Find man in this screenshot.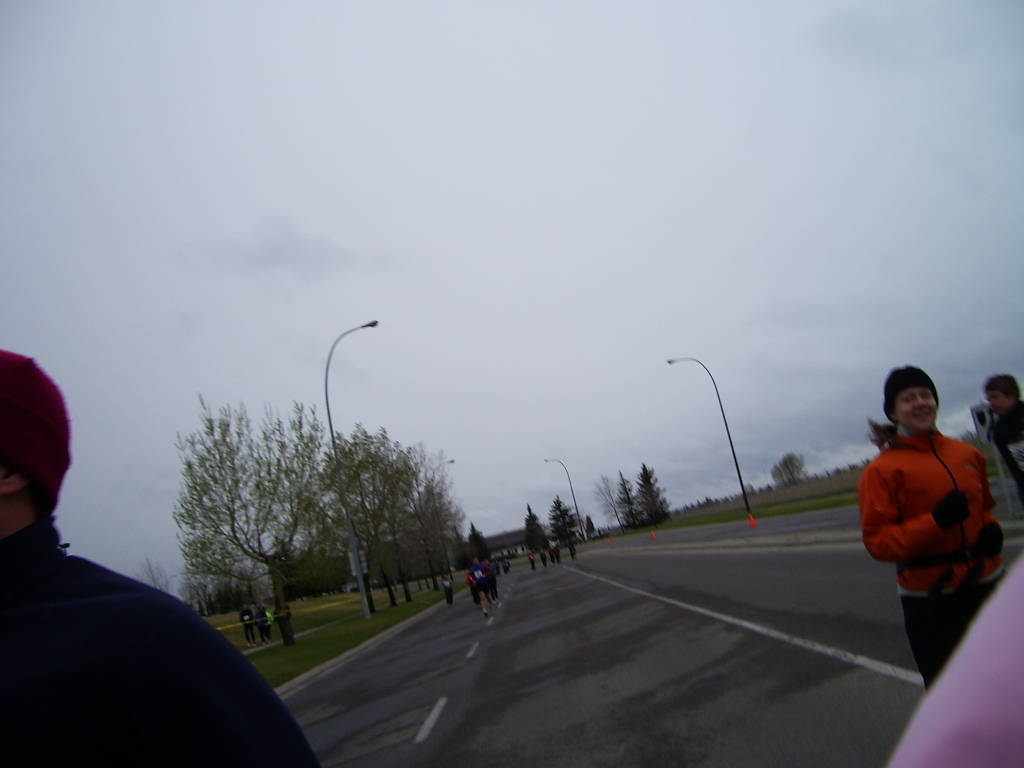
The bounding box for man is {"left": 0, "top": 343, "right": 320, "bottom": 767}.
